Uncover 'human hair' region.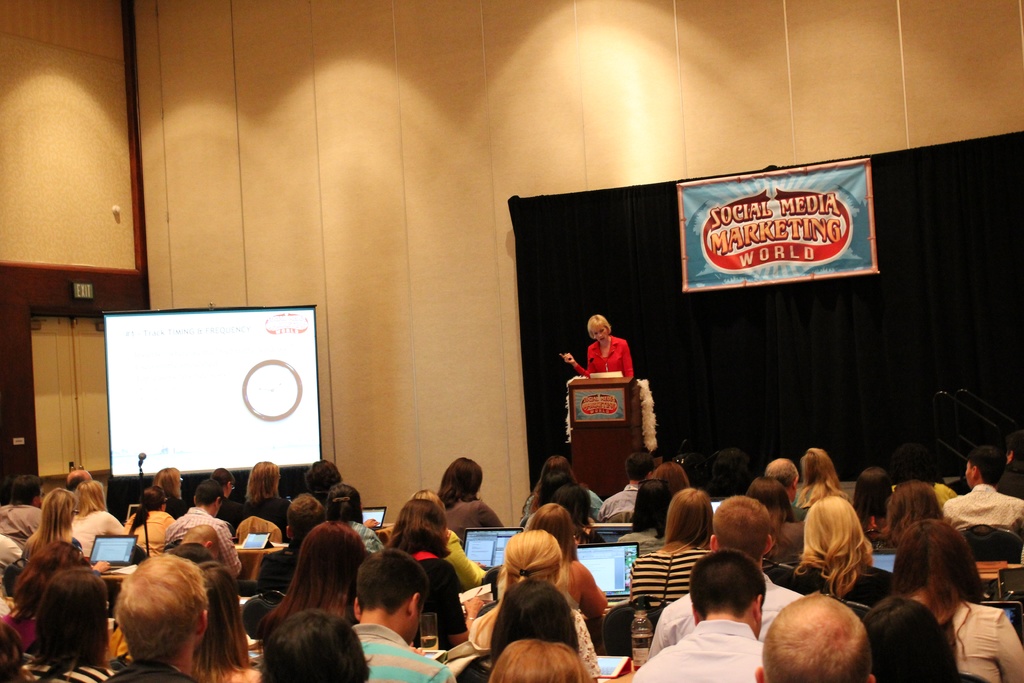
Uncovered: bbox=[411, 490, 447, 518].
